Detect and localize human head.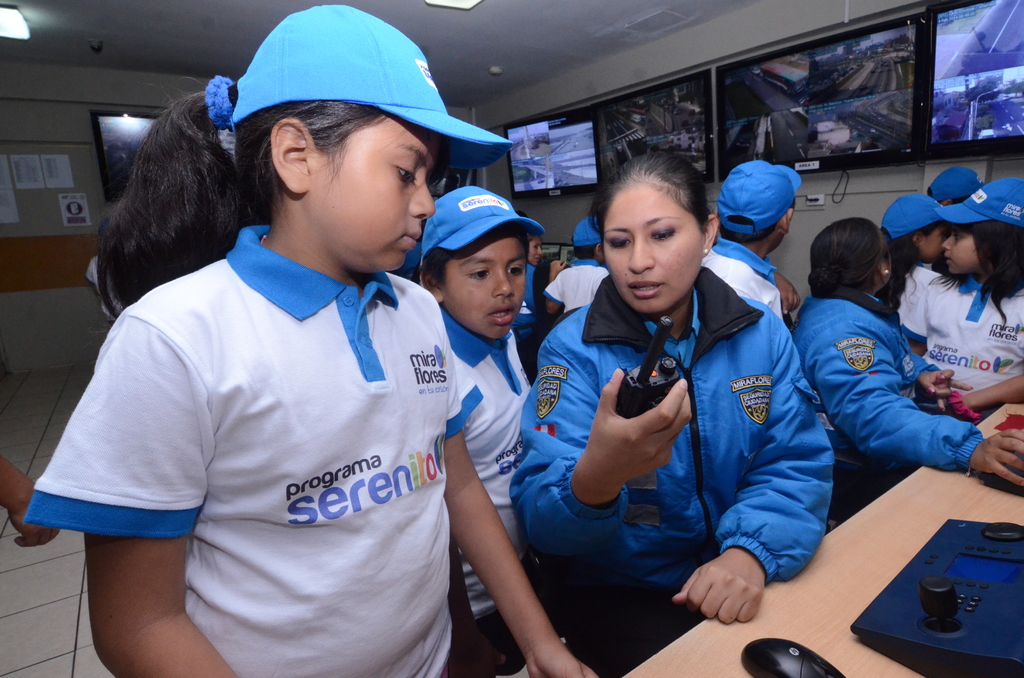
Localized at x1=420, y1=189, x2=526, y2=344.
